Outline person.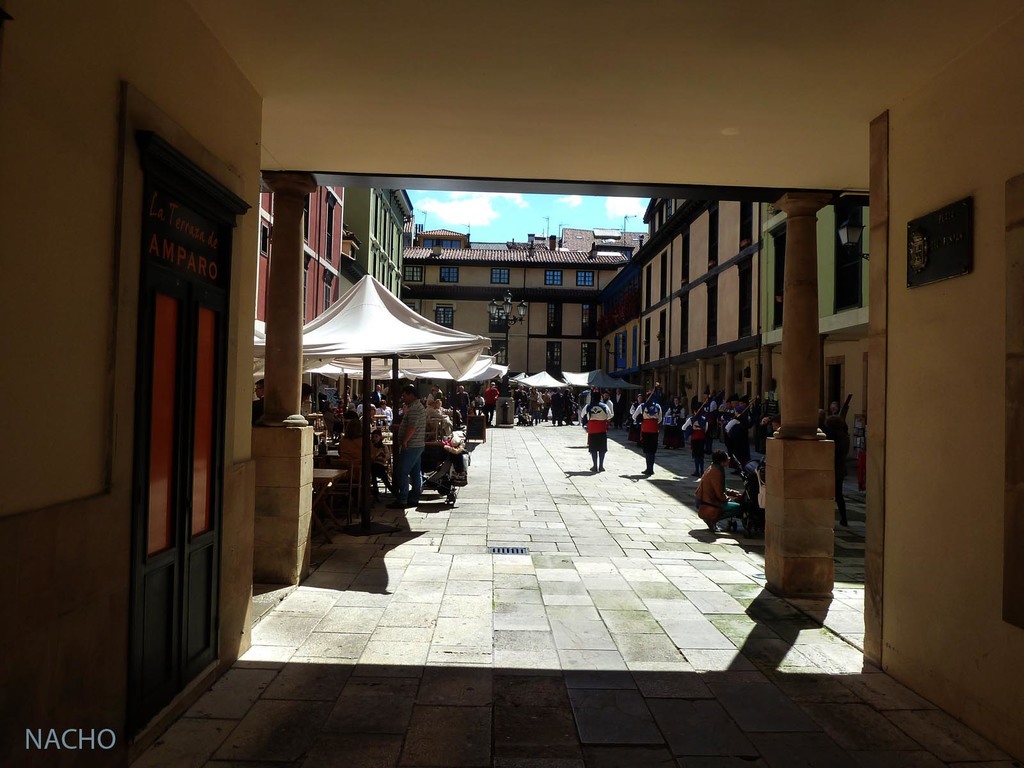
Outline: 362, 426, 393, 486.
